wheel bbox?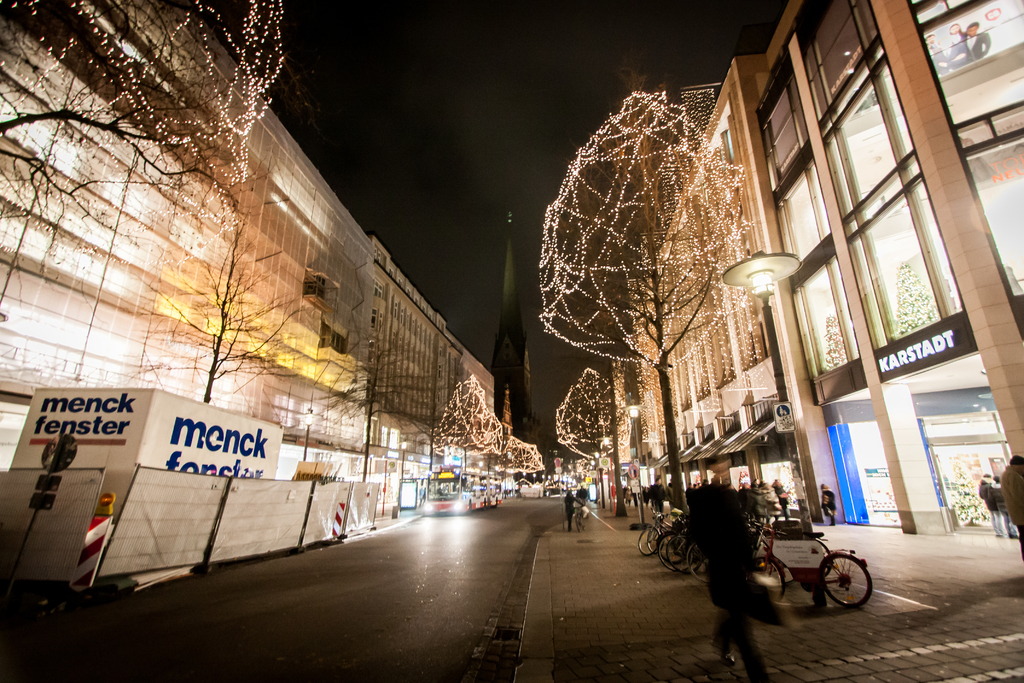
region(757, 558, 782, 598)
